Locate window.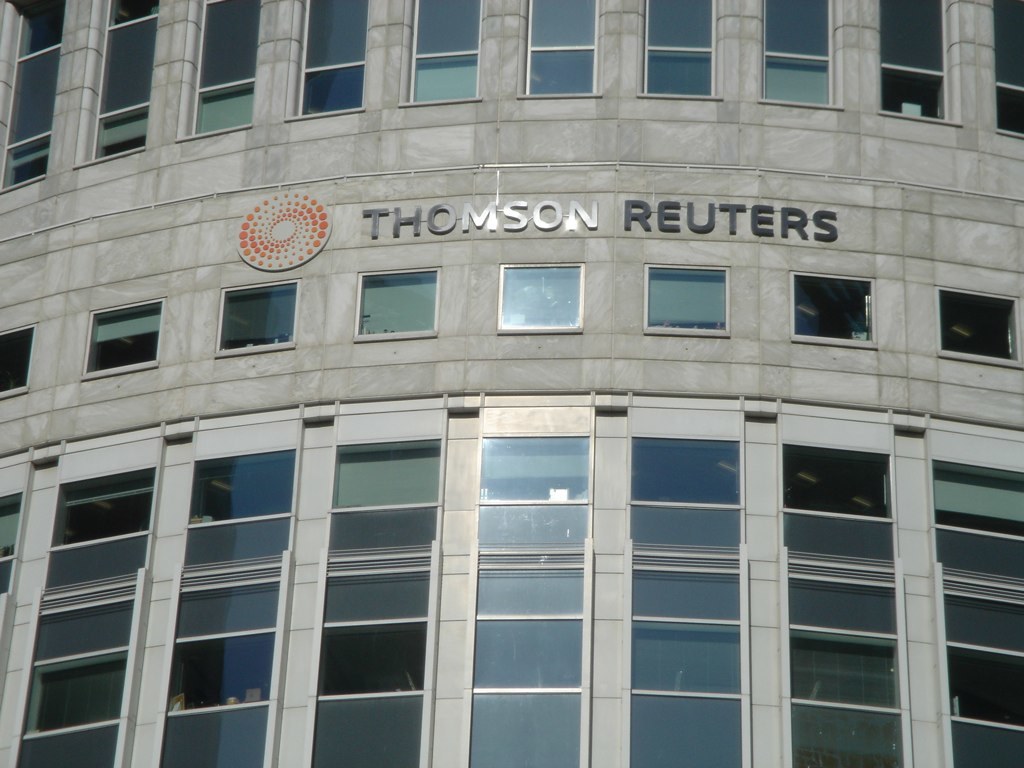
Bounding box: l=394, t=0, r=490, b=102.
